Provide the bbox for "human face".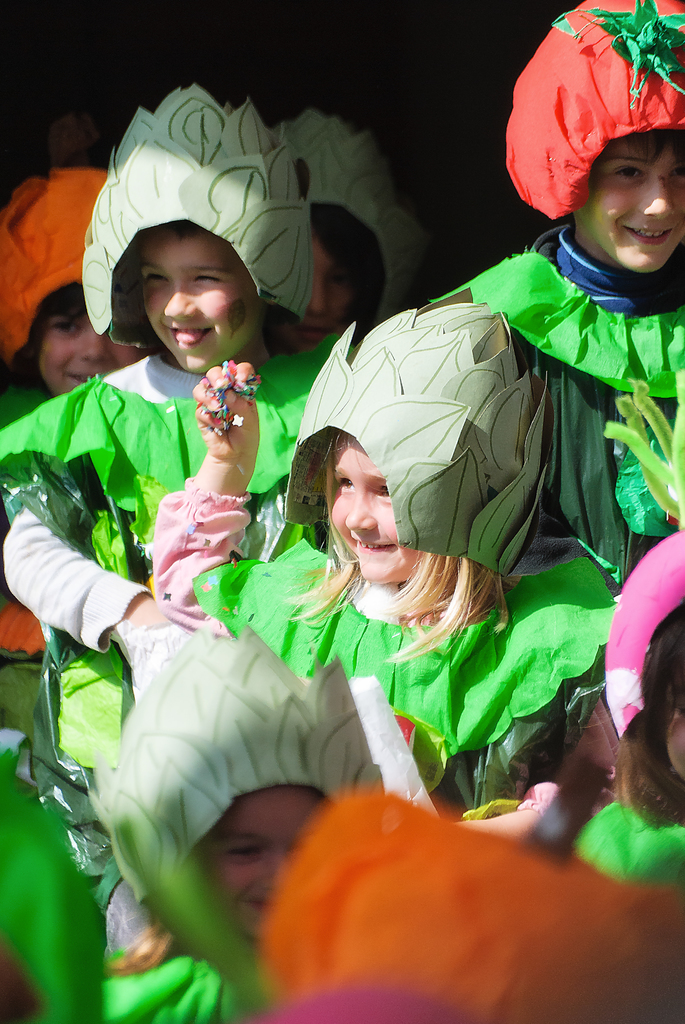
left=281, top=237, right=362, bottom=351.
